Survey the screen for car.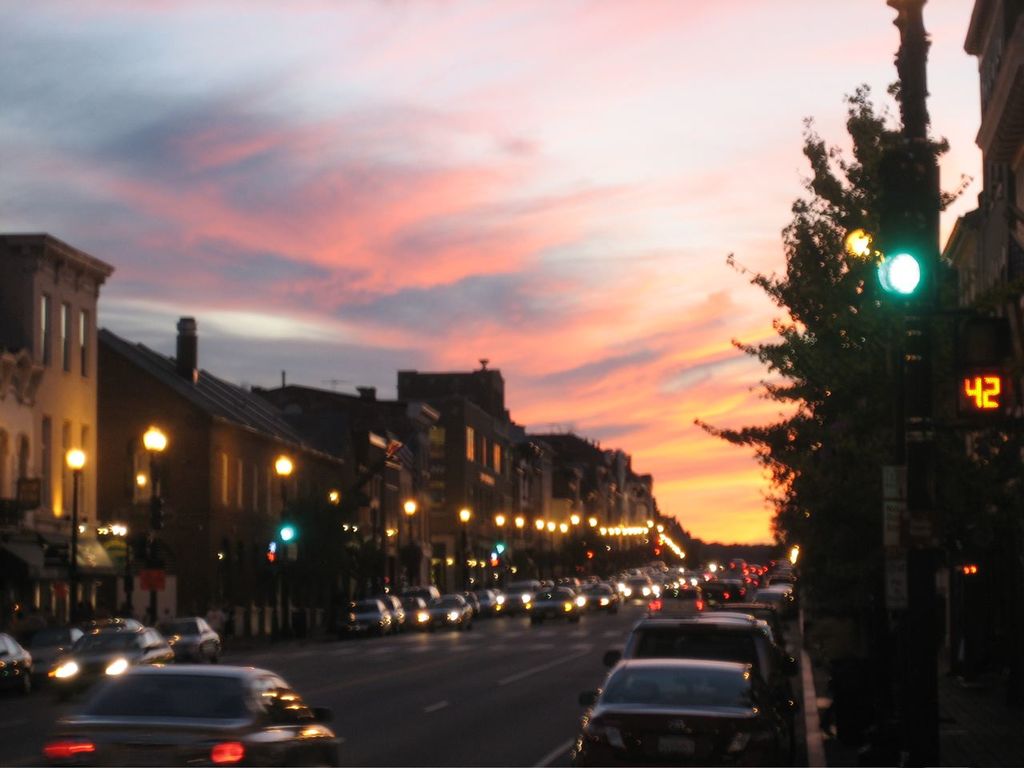
Survey found: pyautogui.locateOnScreen(560, 570, 808, 766).
